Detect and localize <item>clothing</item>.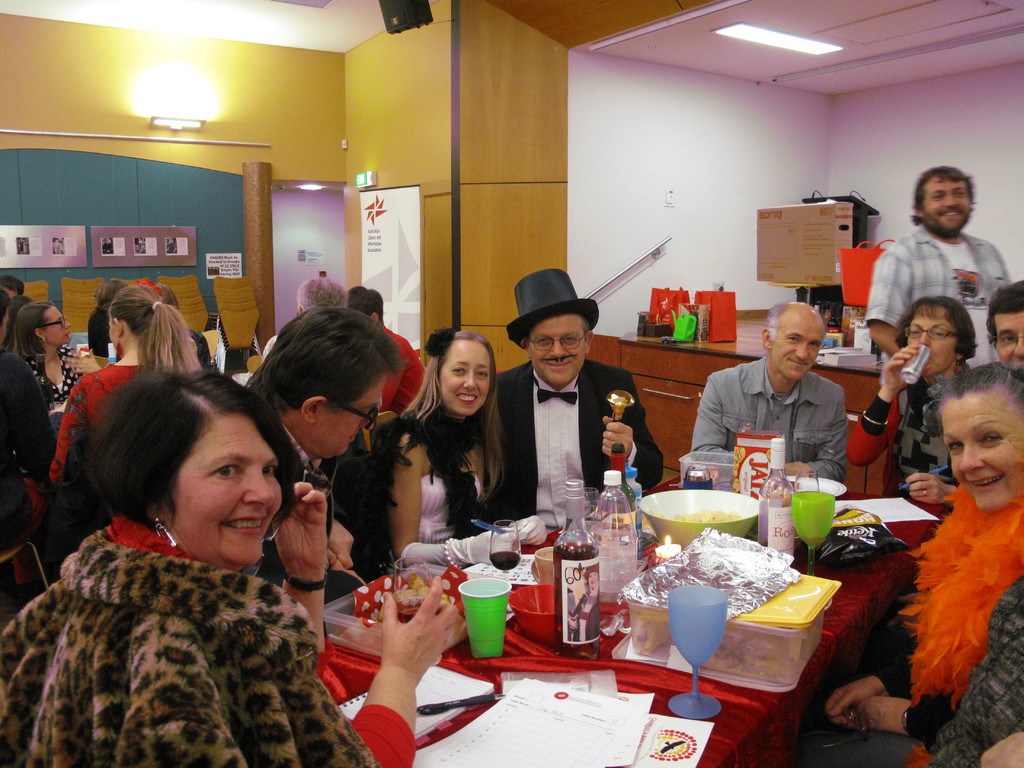
Localized at 866,218,1016,372.
